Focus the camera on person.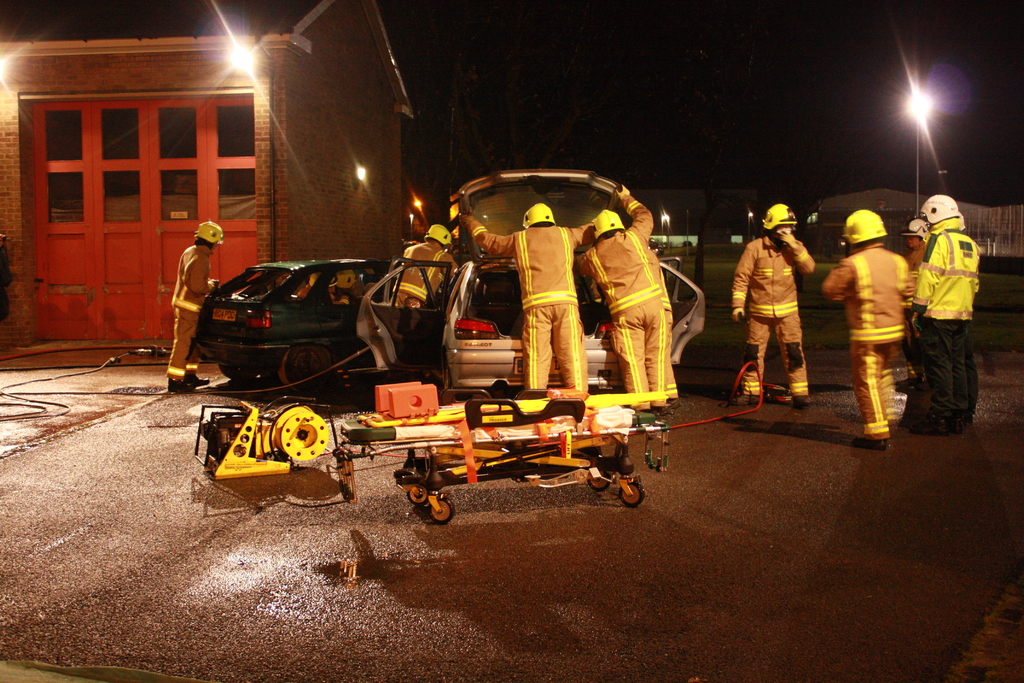
Focus region: [left=822, top=211, right=911, bottom=452].
